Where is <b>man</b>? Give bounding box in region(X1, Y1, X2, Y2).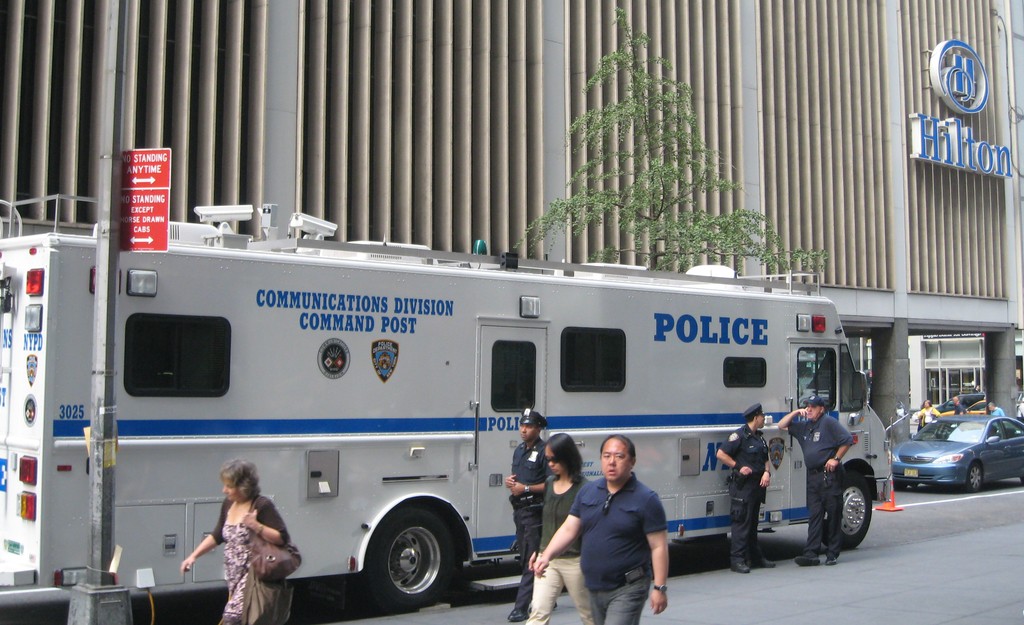
region(770, 392, 854, 569).
